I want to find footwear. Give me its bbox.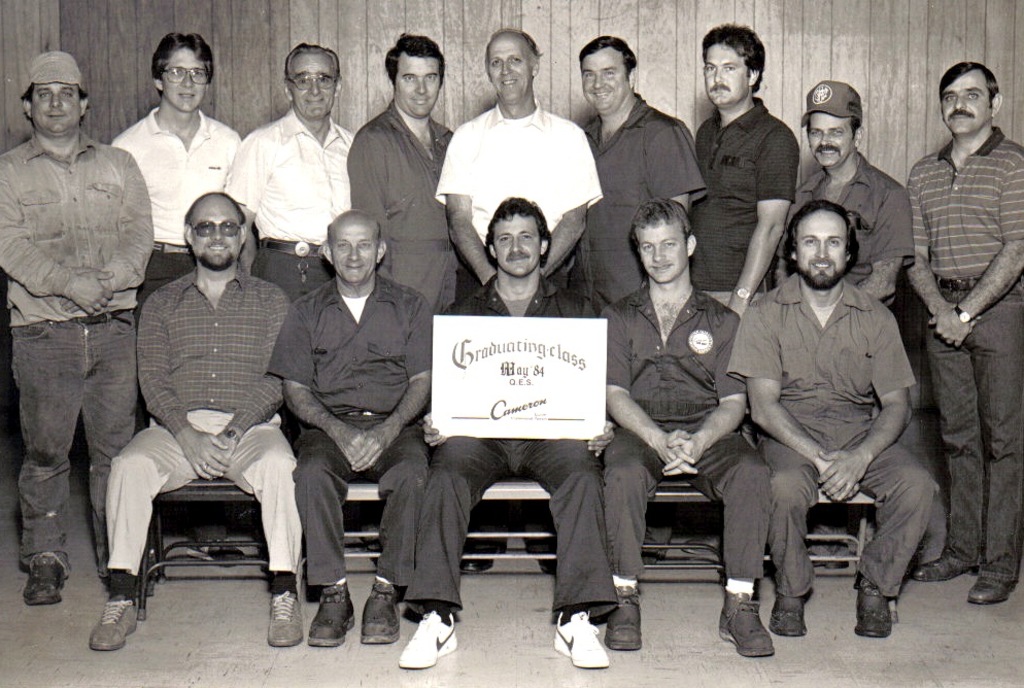
bbox=[683, 527, 719, 554].
